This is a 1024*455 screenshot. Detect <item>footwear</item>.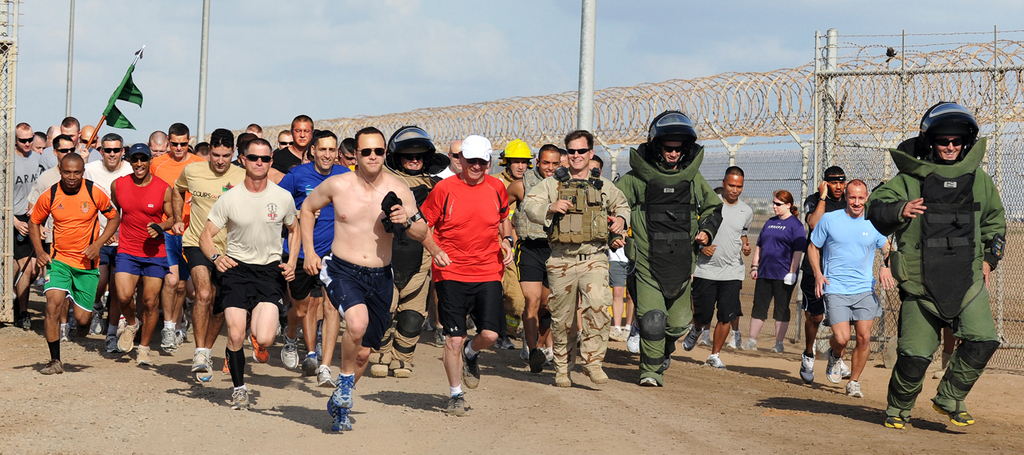
select_region(446, 391, 466, 416).
